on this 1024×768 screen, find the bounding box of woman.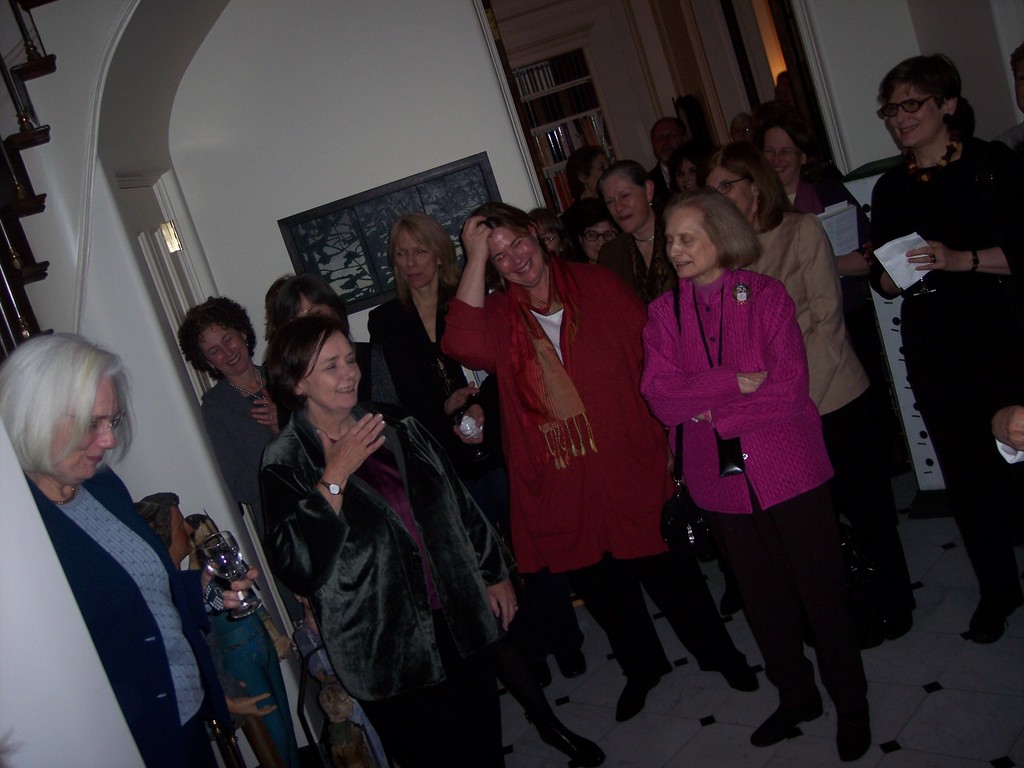
Bounding box: [x1=758, y1=134, x2=888, y2=290].
